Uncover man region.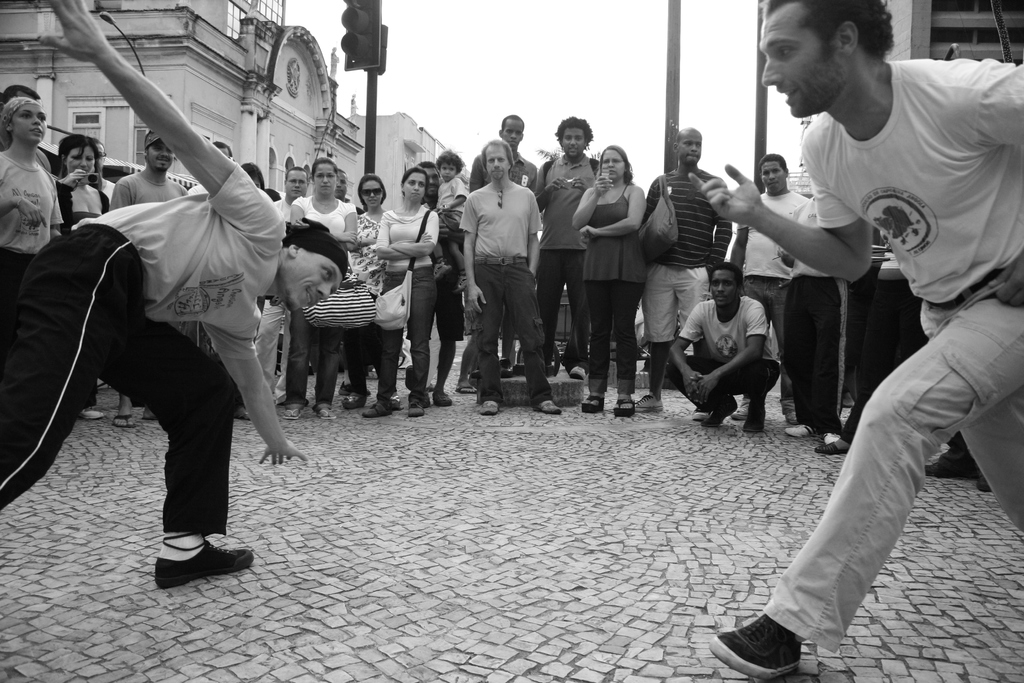
Uncovered: (x1=260, y1=169, x2=312, y2=409).
